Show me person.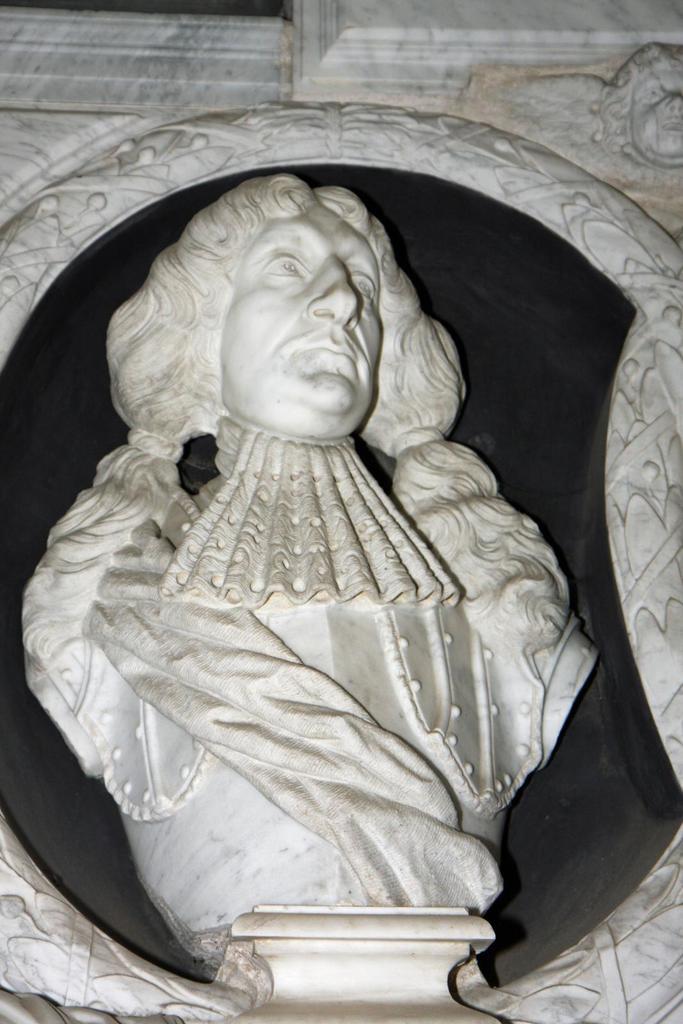
person is here: x1=17, y1=158, x2=610, y2=996.
